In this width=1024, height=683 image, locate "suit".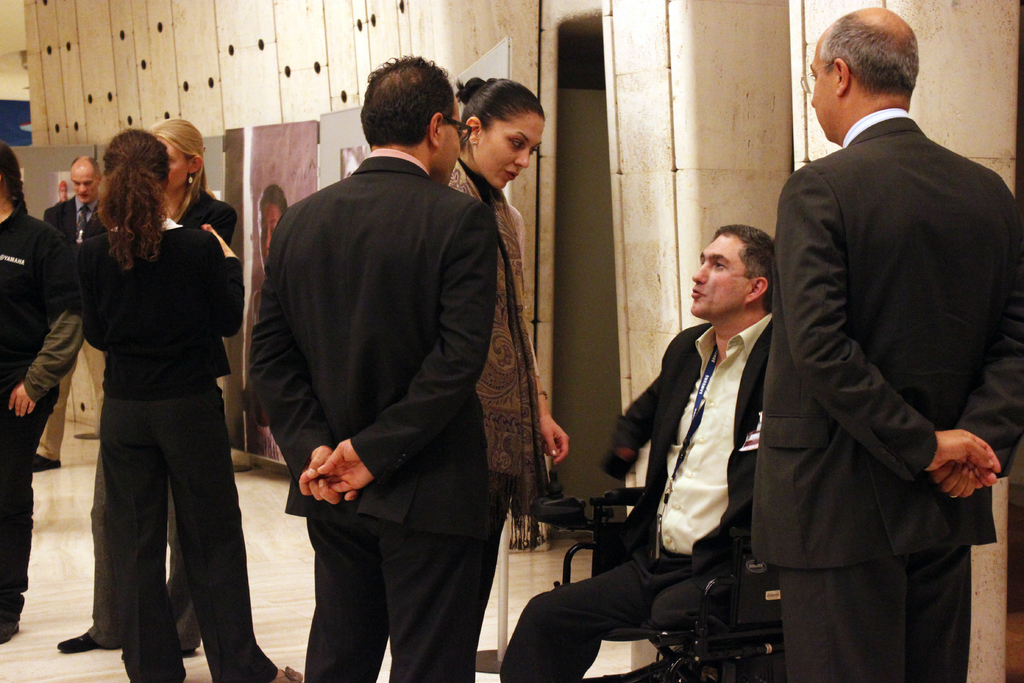
Bounding box: l=243, t=143, r=497, b=682.
